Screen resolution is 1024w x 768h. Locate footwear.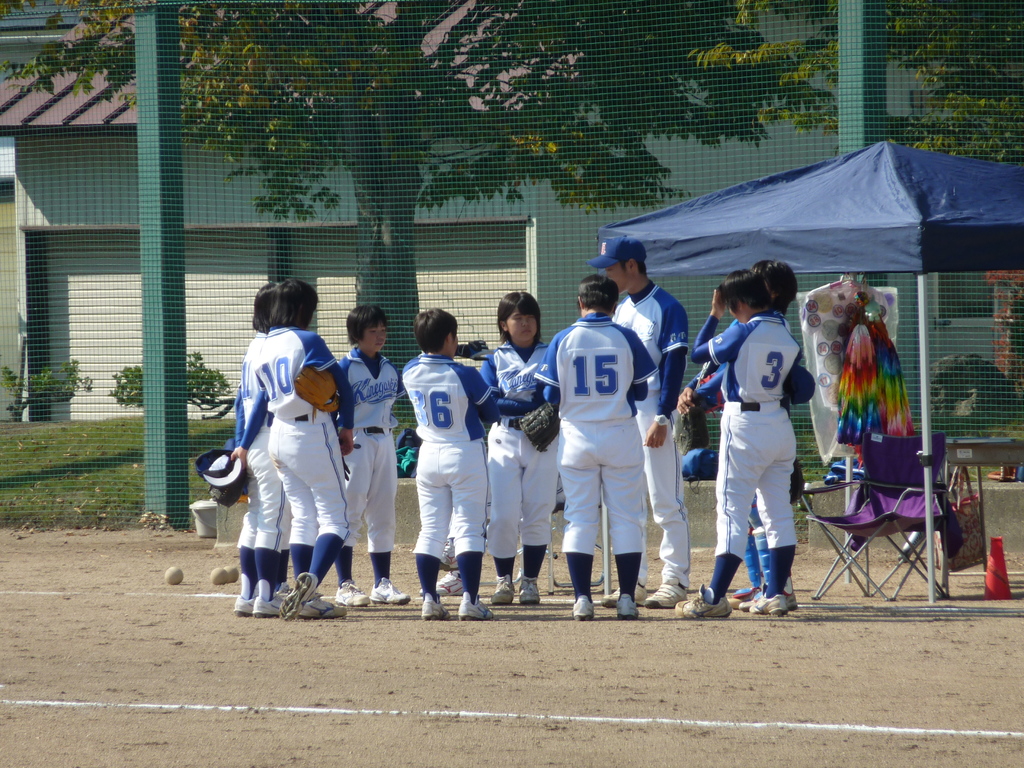
[739,591,794,612].
